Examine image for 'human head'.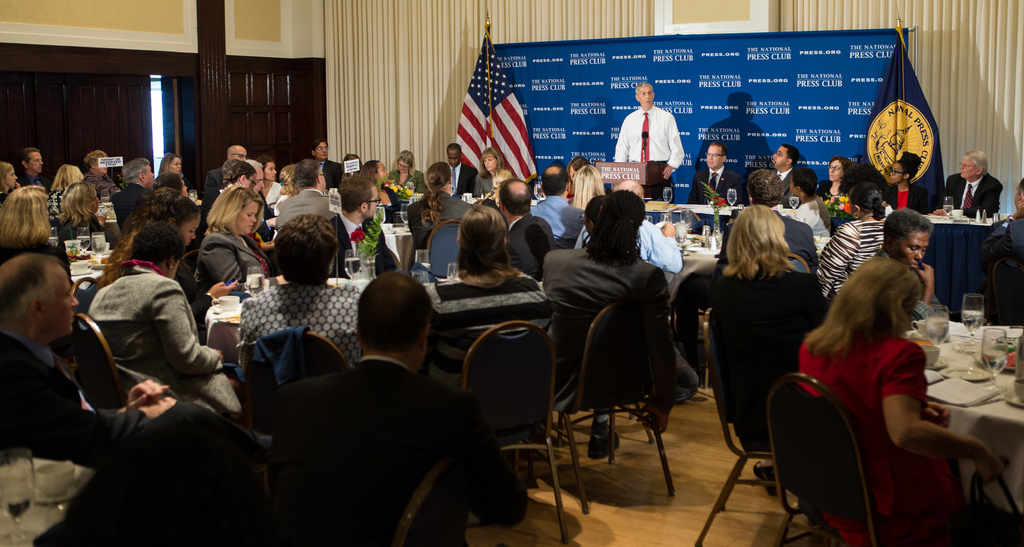
Examination result: (x1=0, y1=184, x2=50, y2=244).
